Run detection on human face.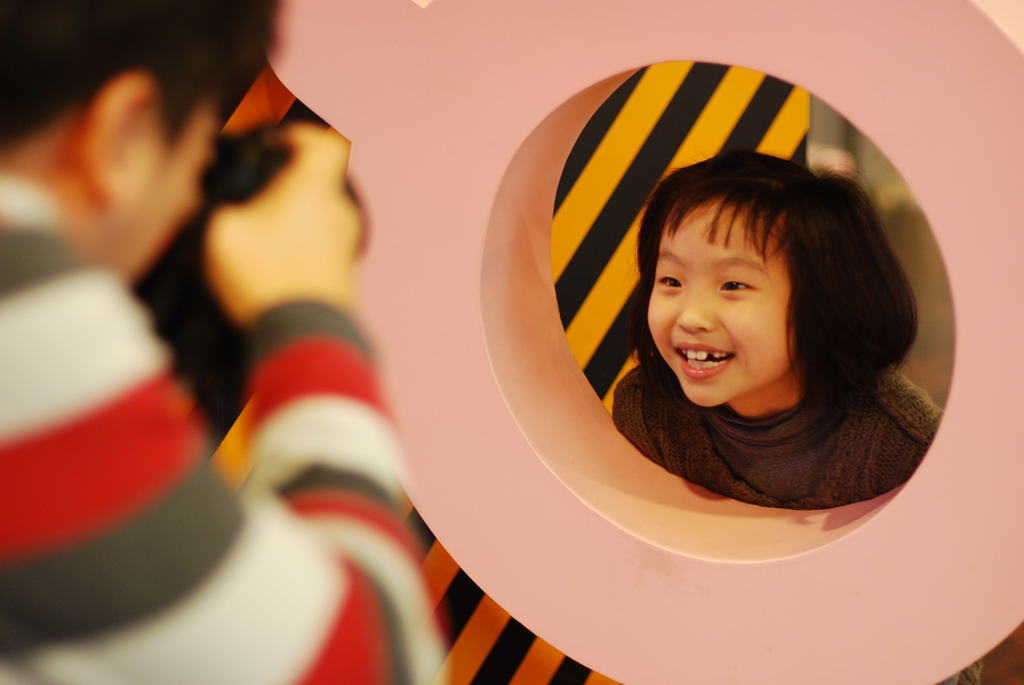
Result: detection(120, 100, 224, 292).
